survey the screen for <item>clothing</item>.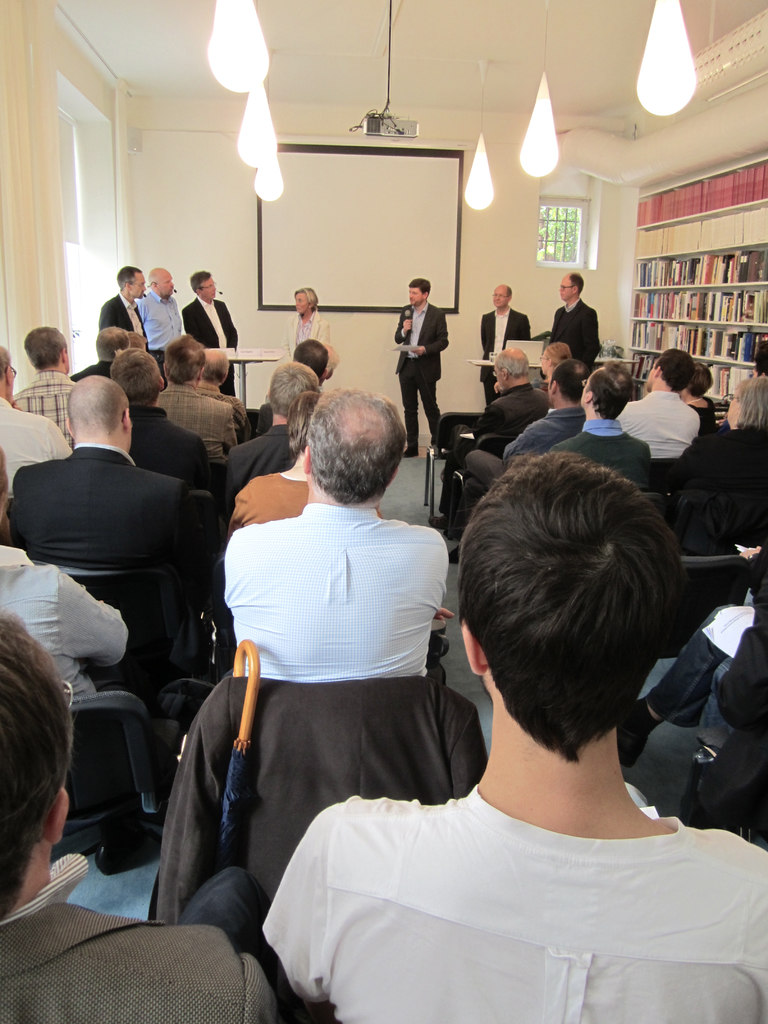
Survey found: [x1=145, y1=383, x2=238, y2=458].
